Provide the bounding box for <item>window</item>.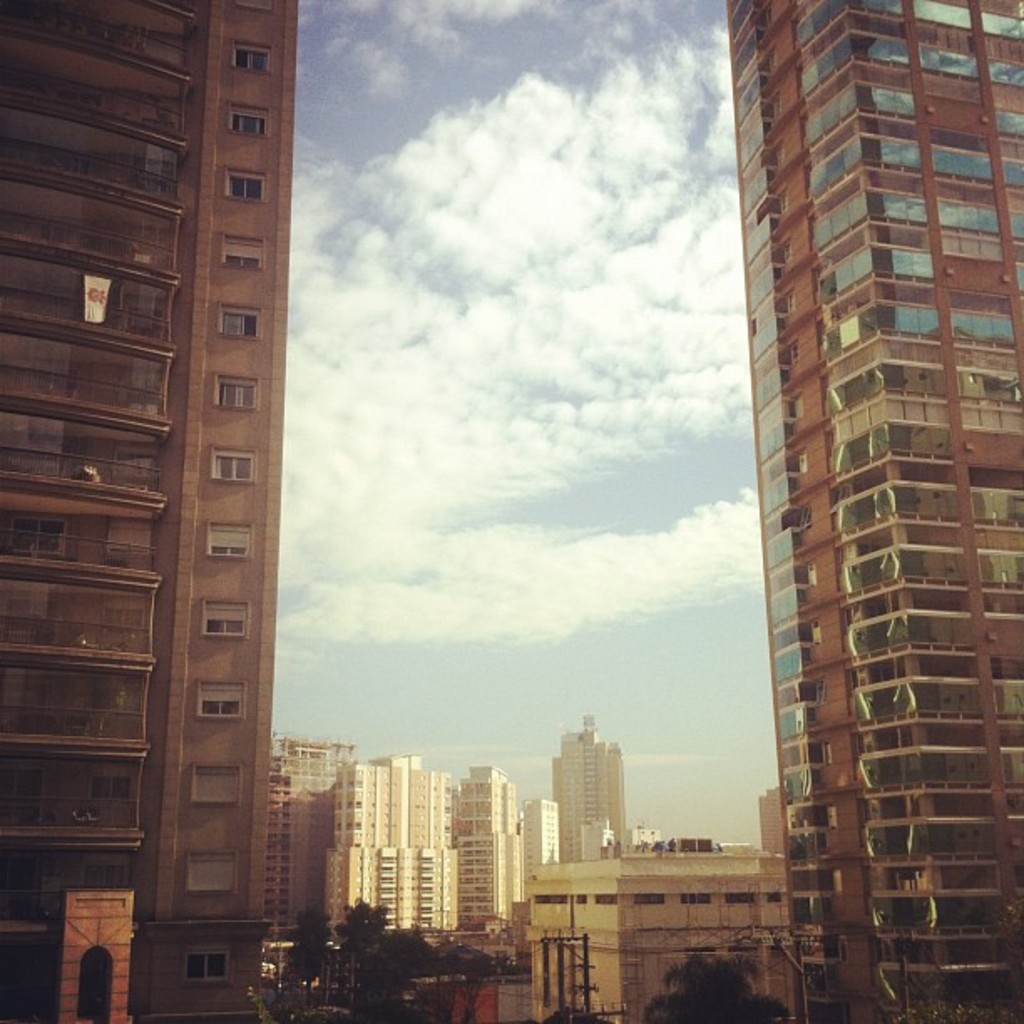
[x1=15, y1=514, x2=60, y2=554].
